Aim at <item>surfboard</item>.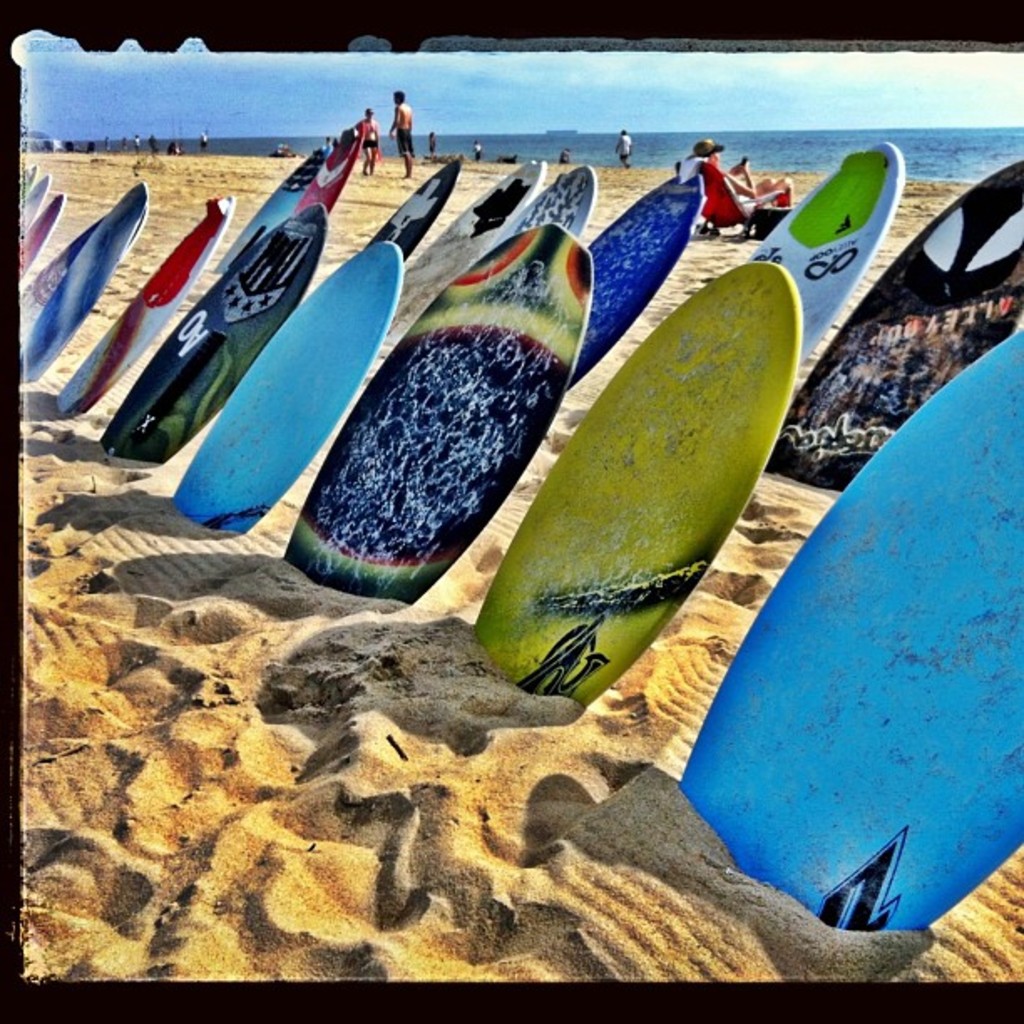
Aimed at <bbox>283, 221, 596, 607</bbox>.
